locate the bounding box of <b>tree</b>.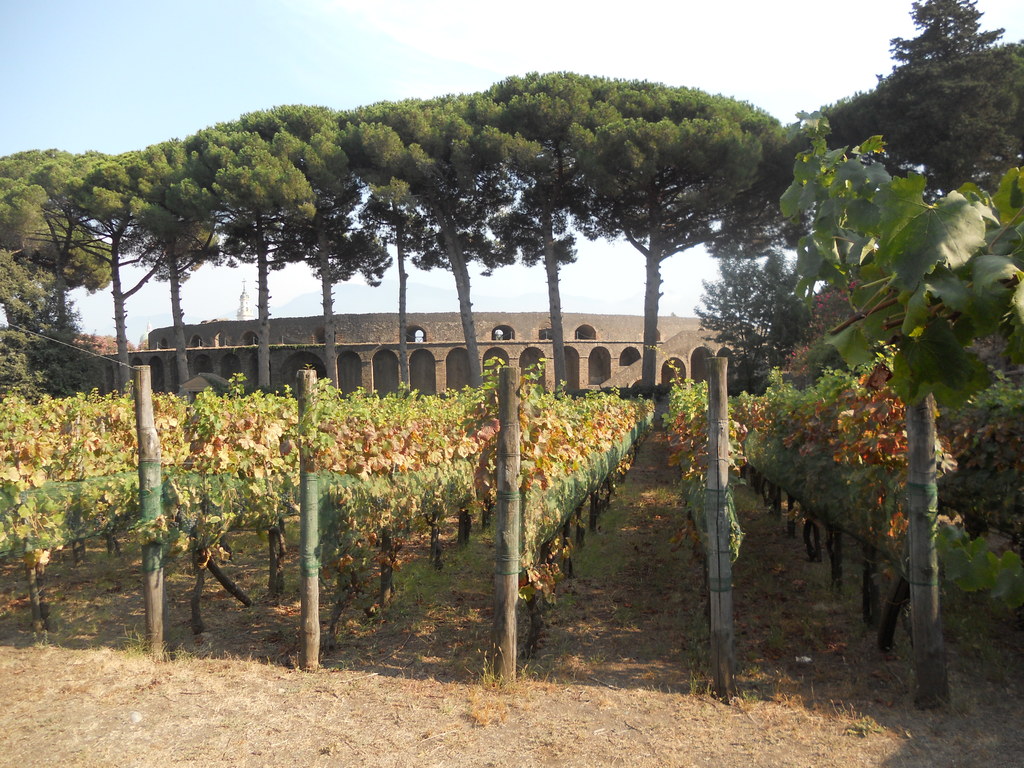
Bounding box: [x1=0, y1=140, x2=122, y2=394].
